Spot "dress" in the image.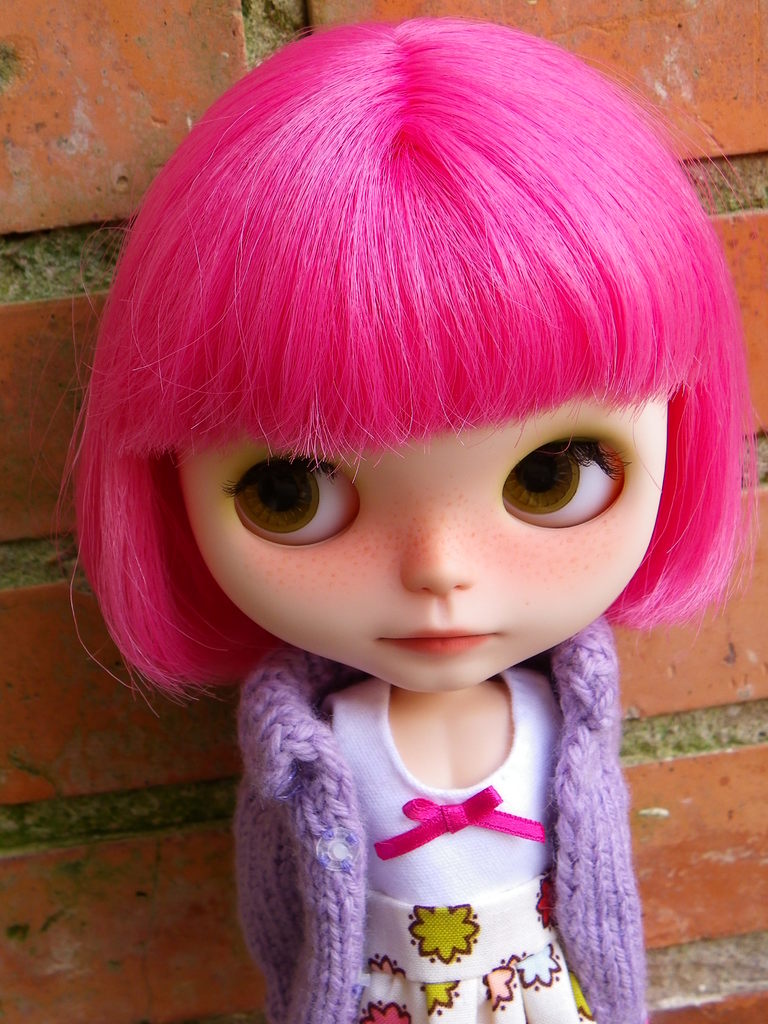
"dress" found at box=[322, 672, 586, 1023].
